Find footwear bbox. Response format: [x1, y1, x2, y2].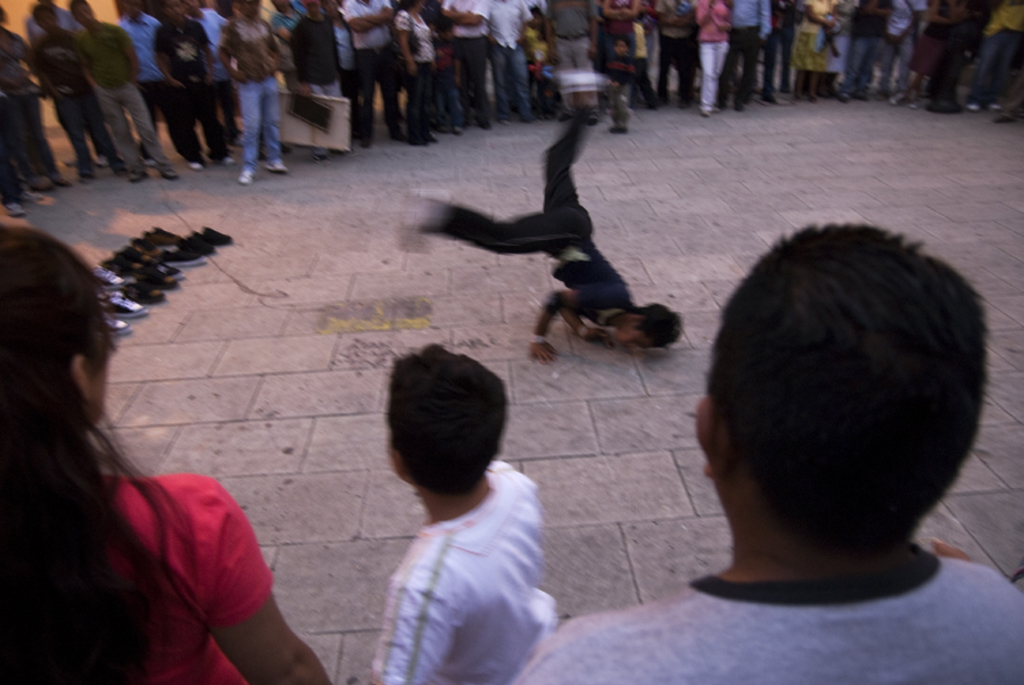
[358, 127, 381, 149].
